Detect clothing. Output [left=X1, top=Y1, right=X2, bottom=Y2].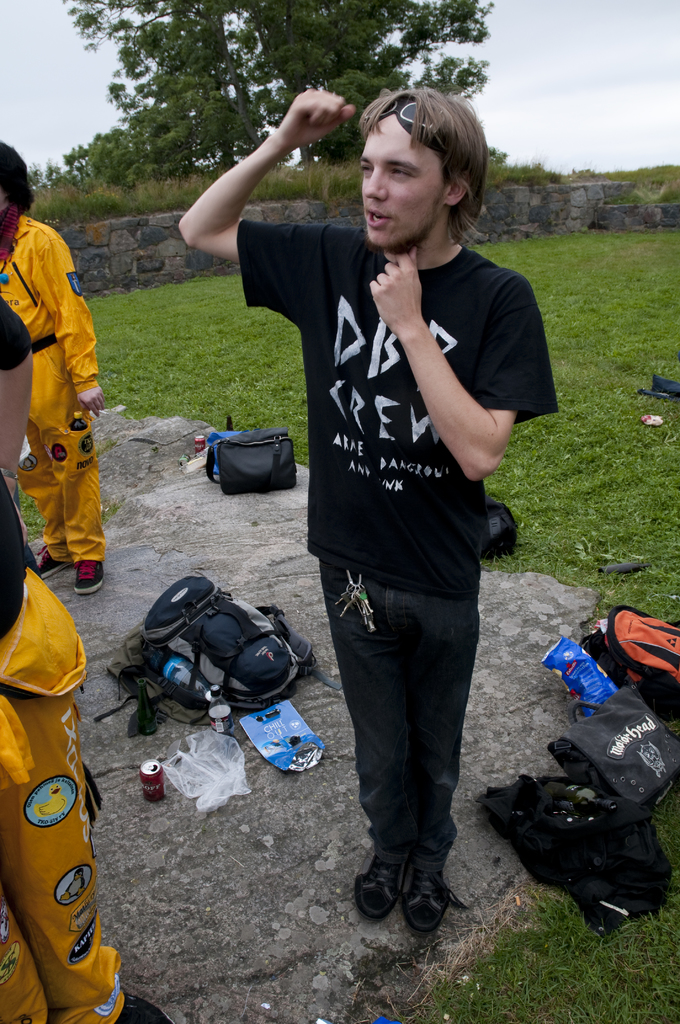
[left=15, top=166, right=109, bottom=583].
